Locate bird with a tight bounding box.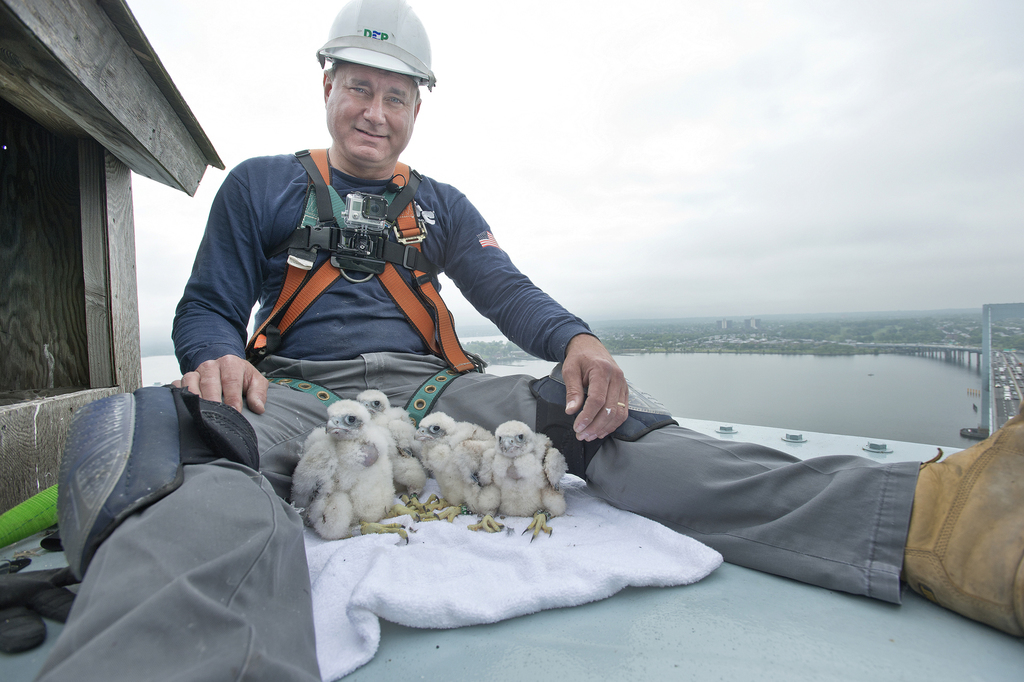
box(475, 423, 562, 523).
